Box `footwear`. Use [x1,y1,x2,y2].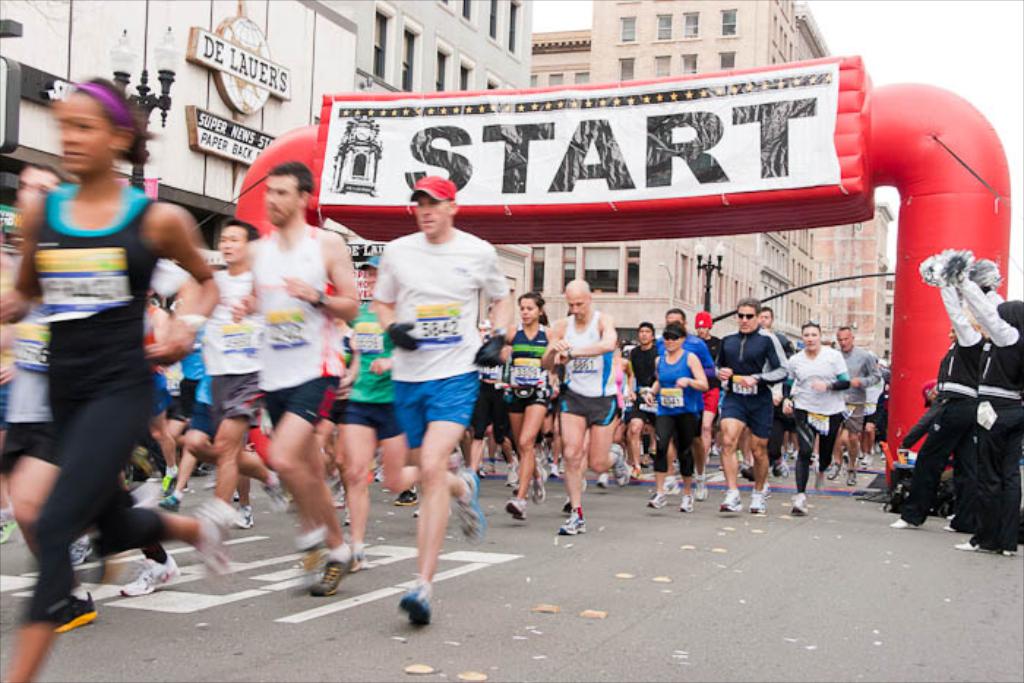
[508,496,525,518].
